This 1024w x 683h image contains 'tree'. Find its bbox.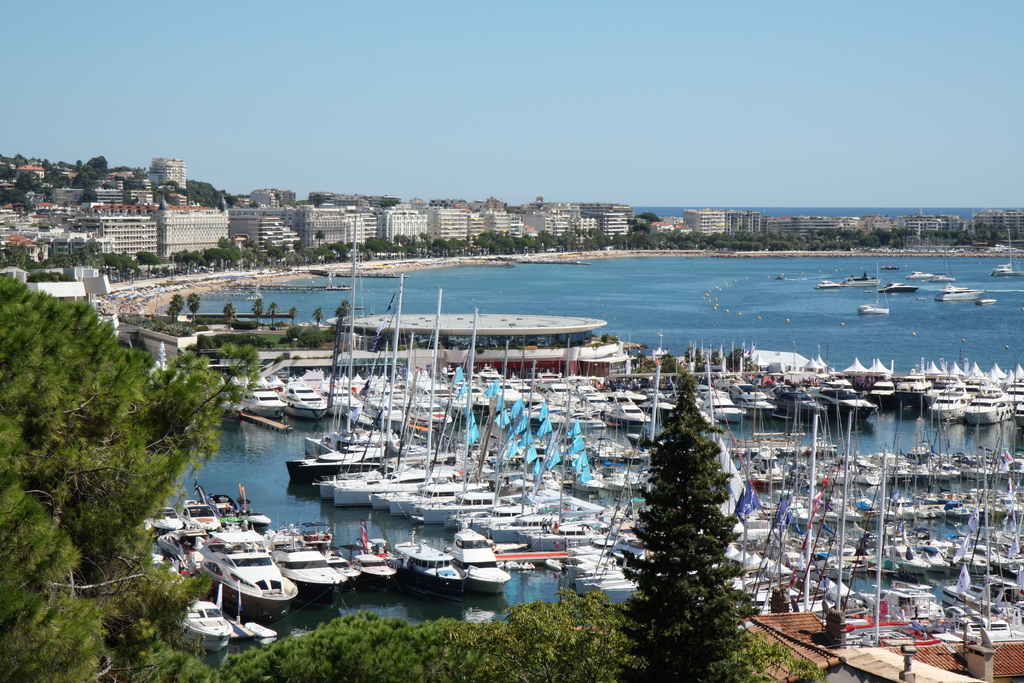
x1=0, y1=264, x2=264, y2=682.
